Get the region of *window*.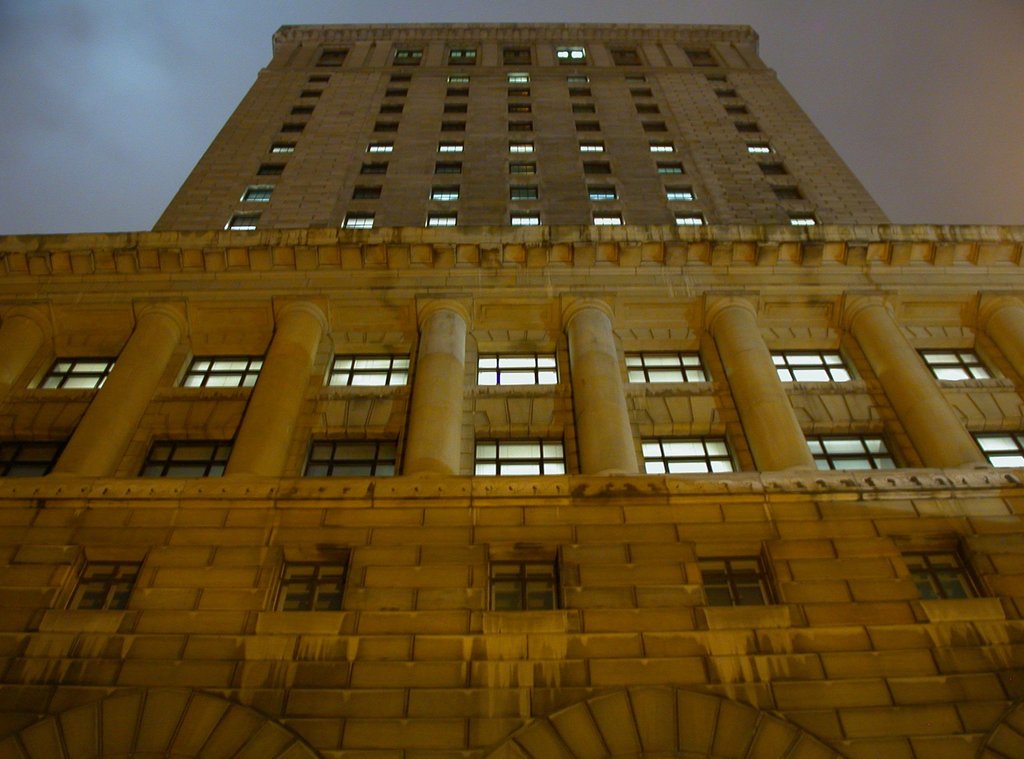
rect(477, 434, 570, 475).
